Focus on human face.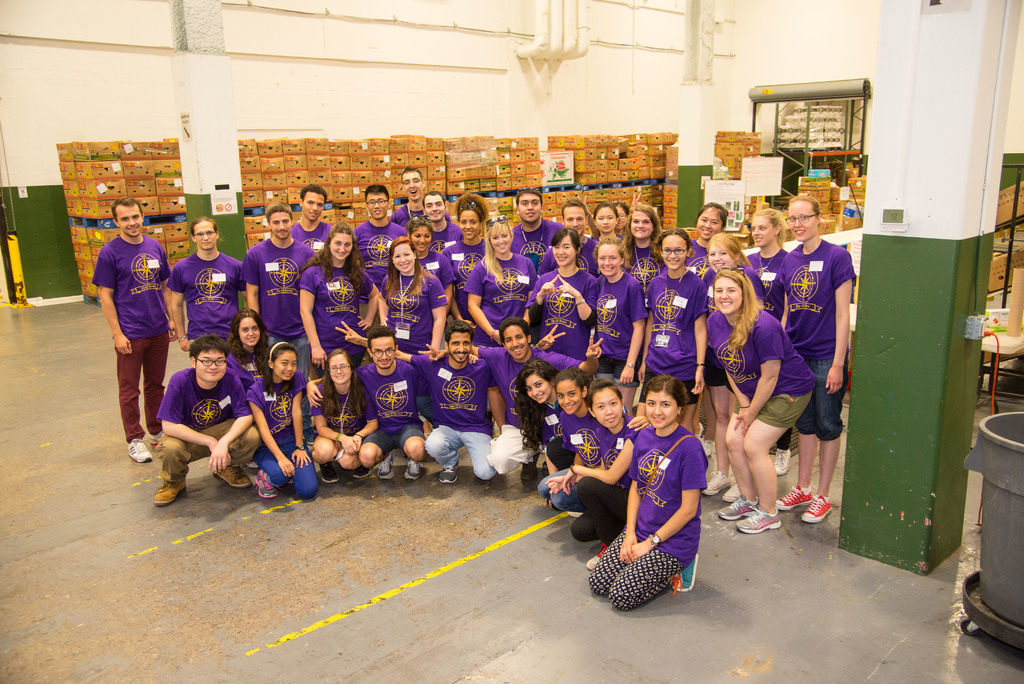
Focused at x1=404, y1=170, x2=421, y2=201.
